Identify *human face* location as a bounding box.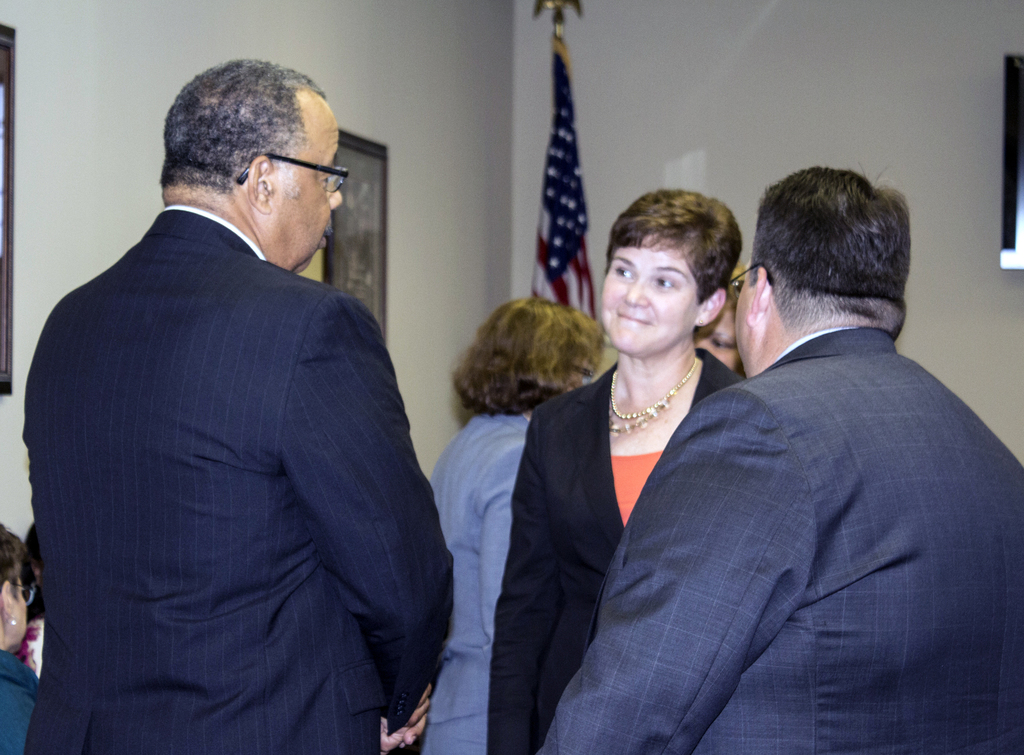
crop(604, 239, 699, 358).
